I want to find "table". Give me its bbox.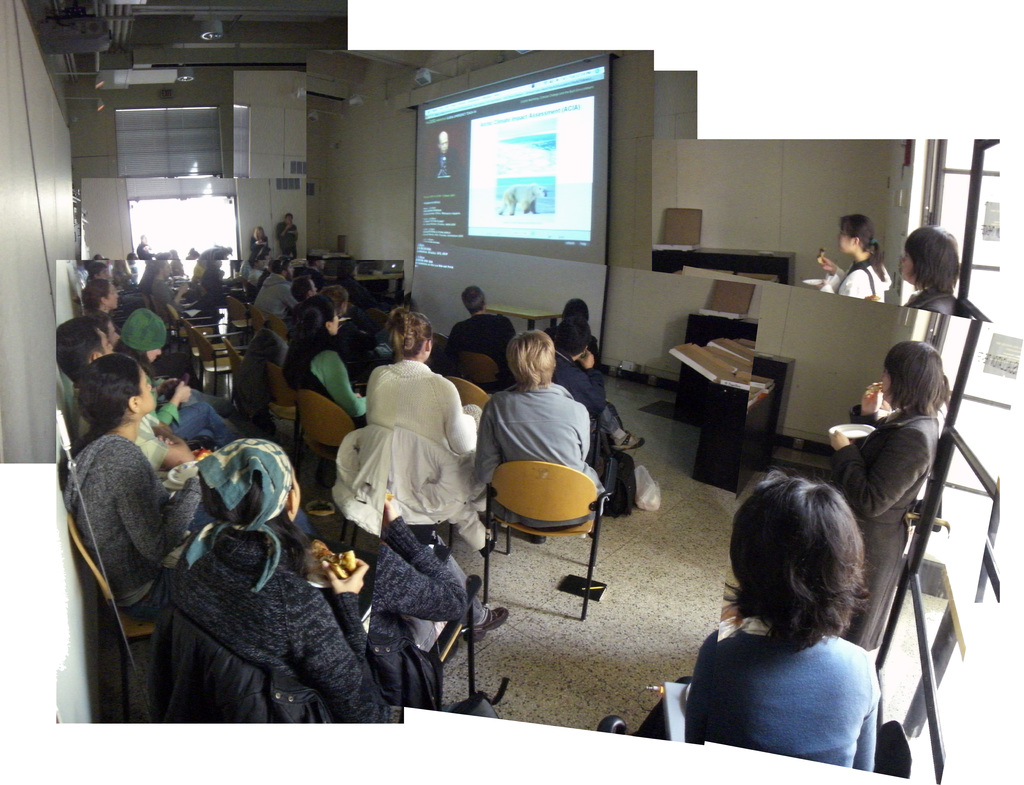
{"x1": 316, "y1": 259, "x2": 404, "y2": 300}.
